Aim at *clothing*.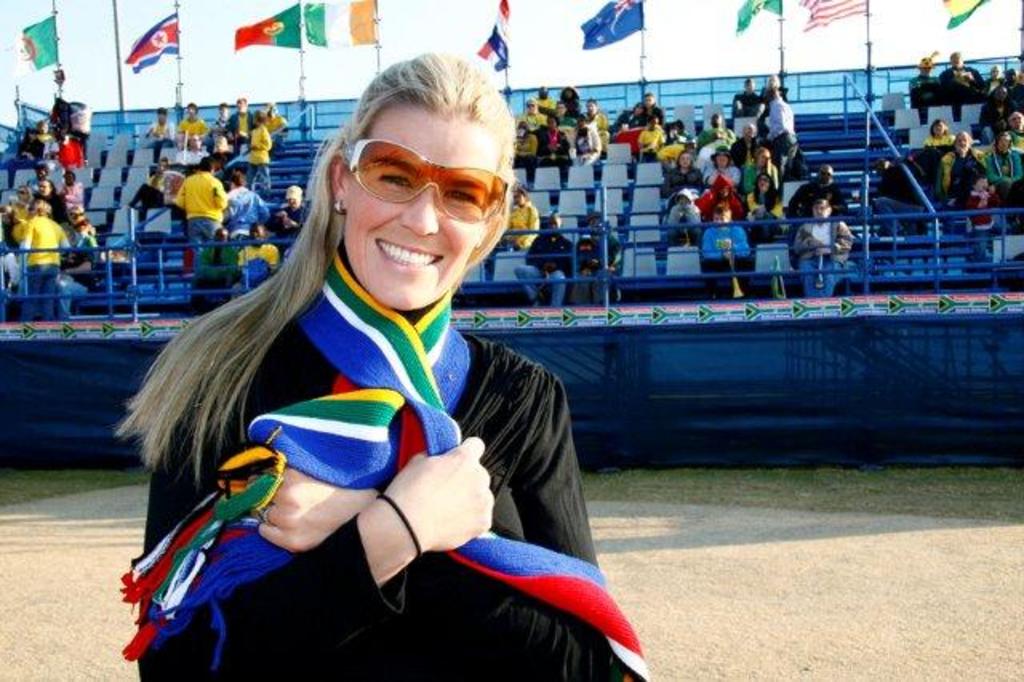
Aimed at (x1=662, y1=186, x2=706, y2=239).
